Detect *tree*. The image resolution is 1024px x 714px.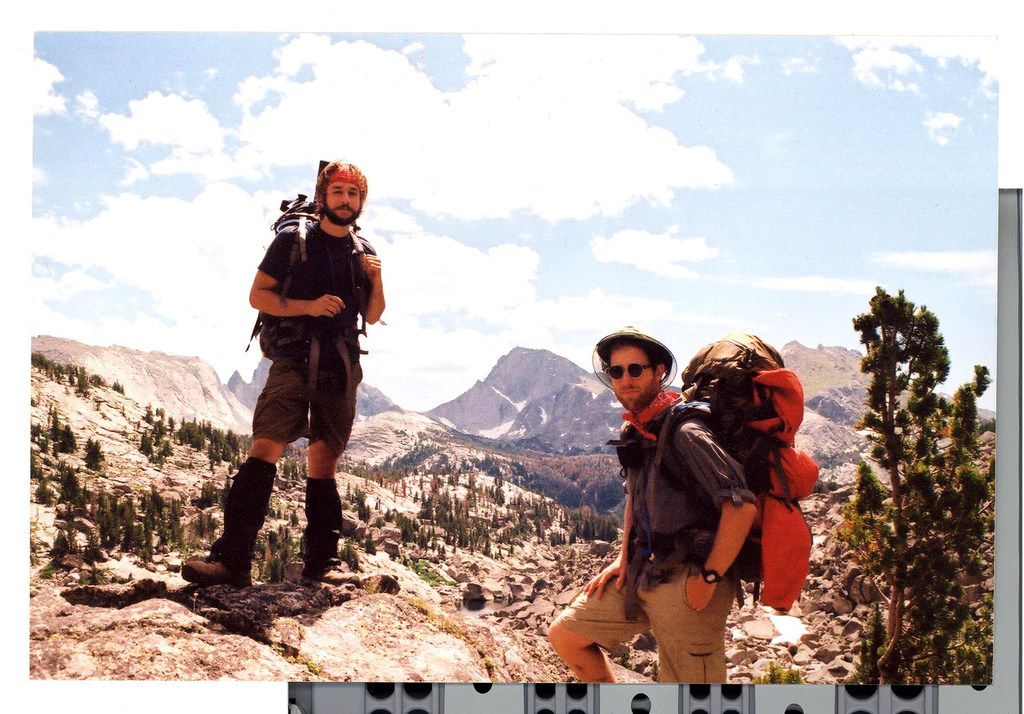
[left=35, top=474, right=54, bottom=509].
